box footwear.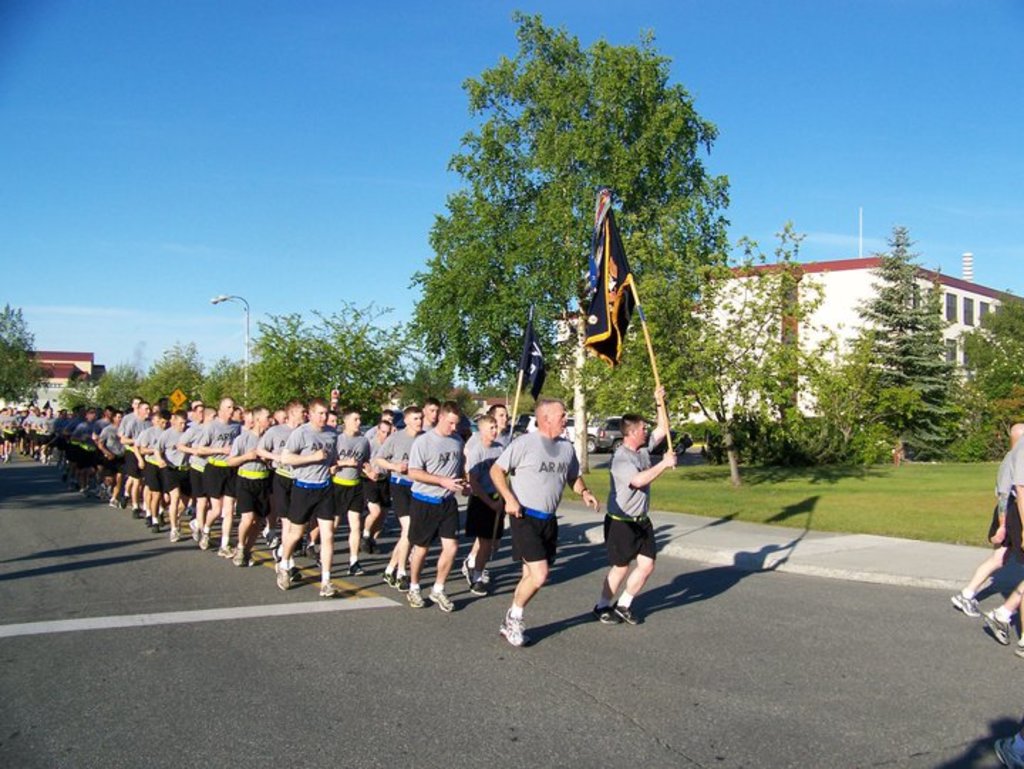
l=218, t=544, r=239, b=556.
